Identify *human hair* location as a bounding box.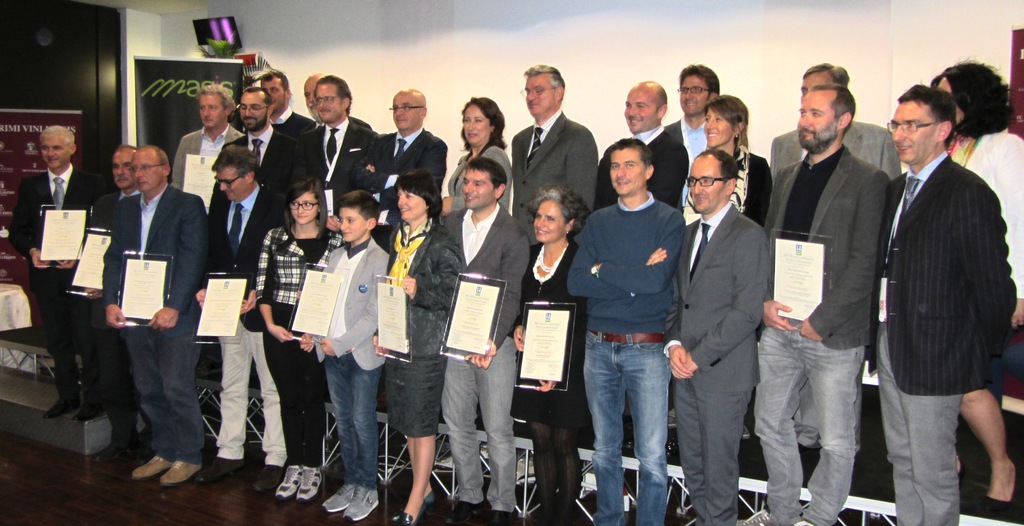
detection(339, 191, 382, 229).
